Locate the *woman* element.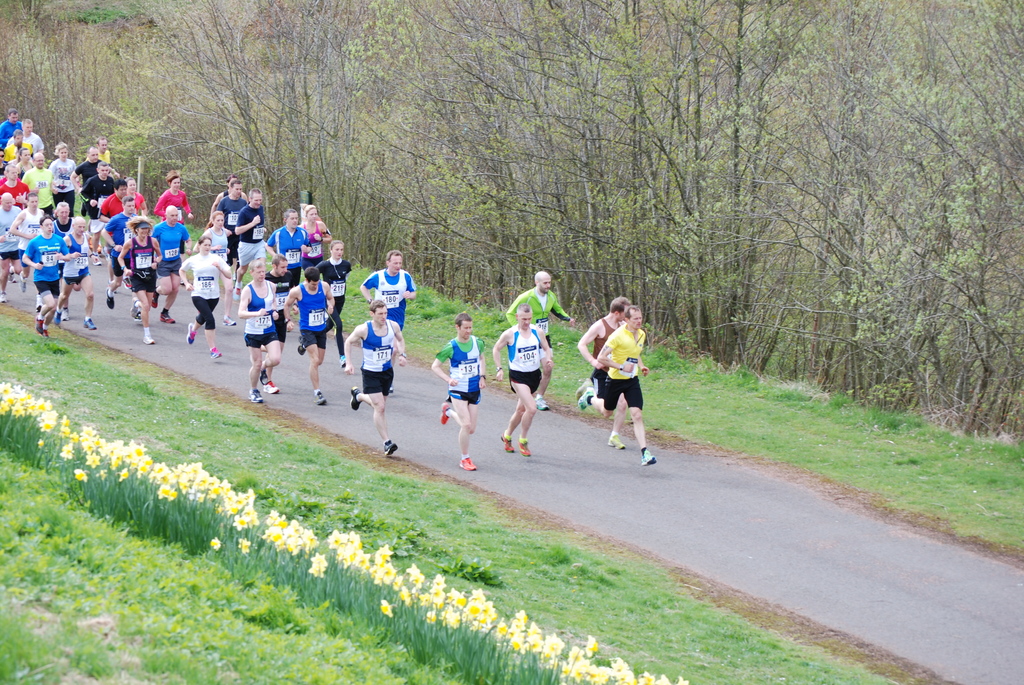
Element bbox: 122:176:147:221.
